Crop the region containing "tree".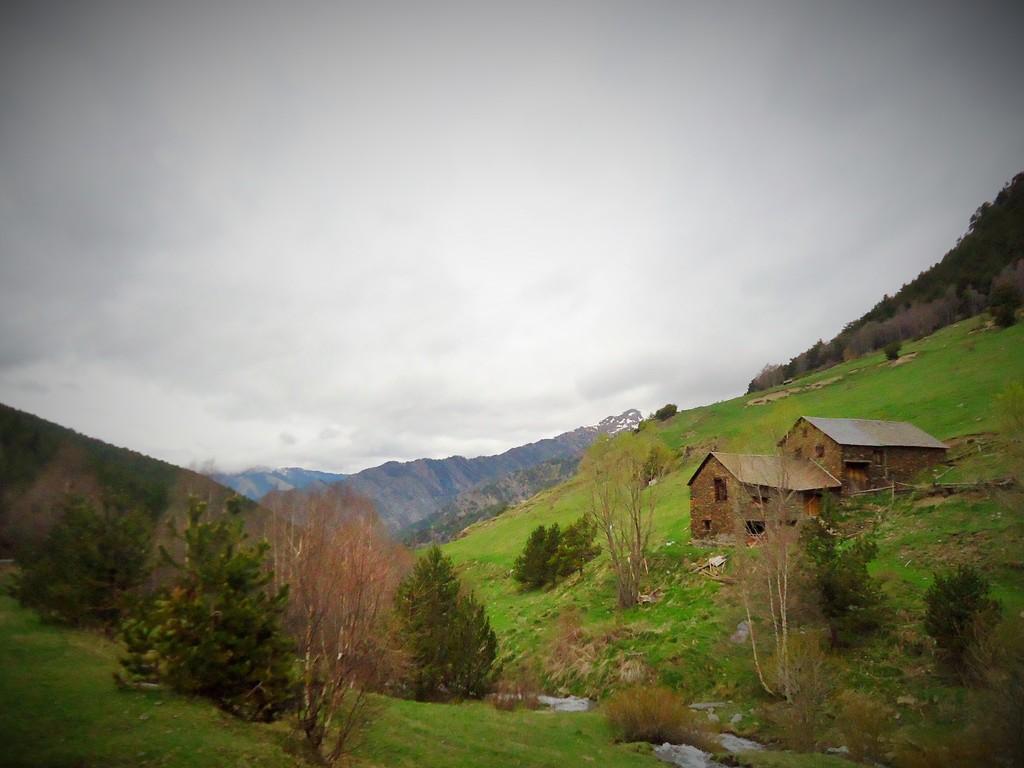
Crop region: Rect(0, 435, 117, 572).
